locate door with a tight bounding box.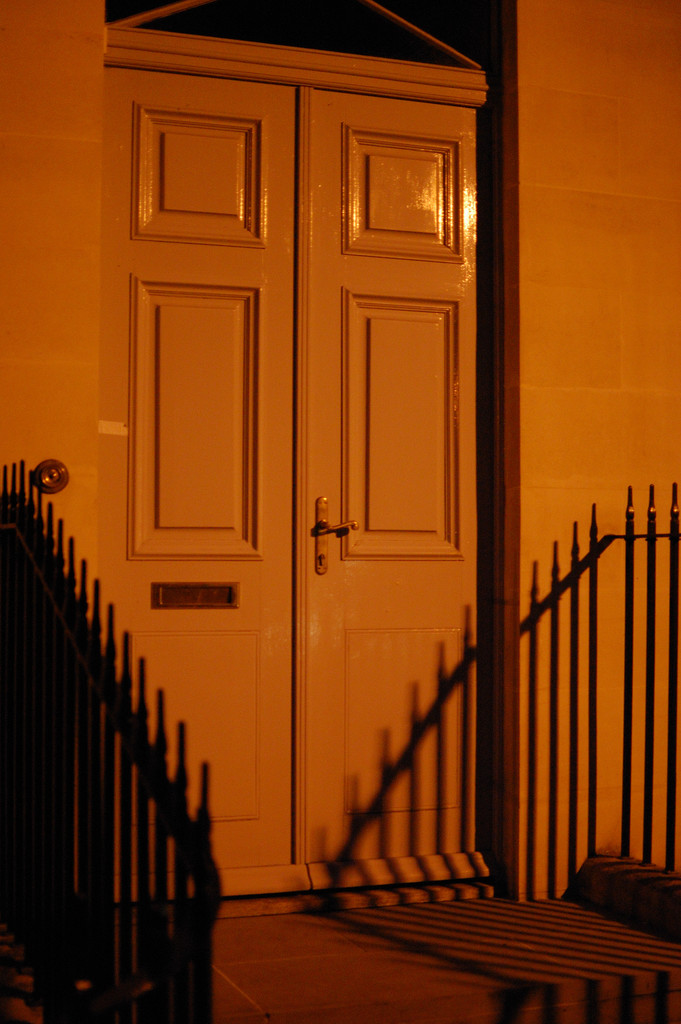
box=[303, 88, 491, 893].
